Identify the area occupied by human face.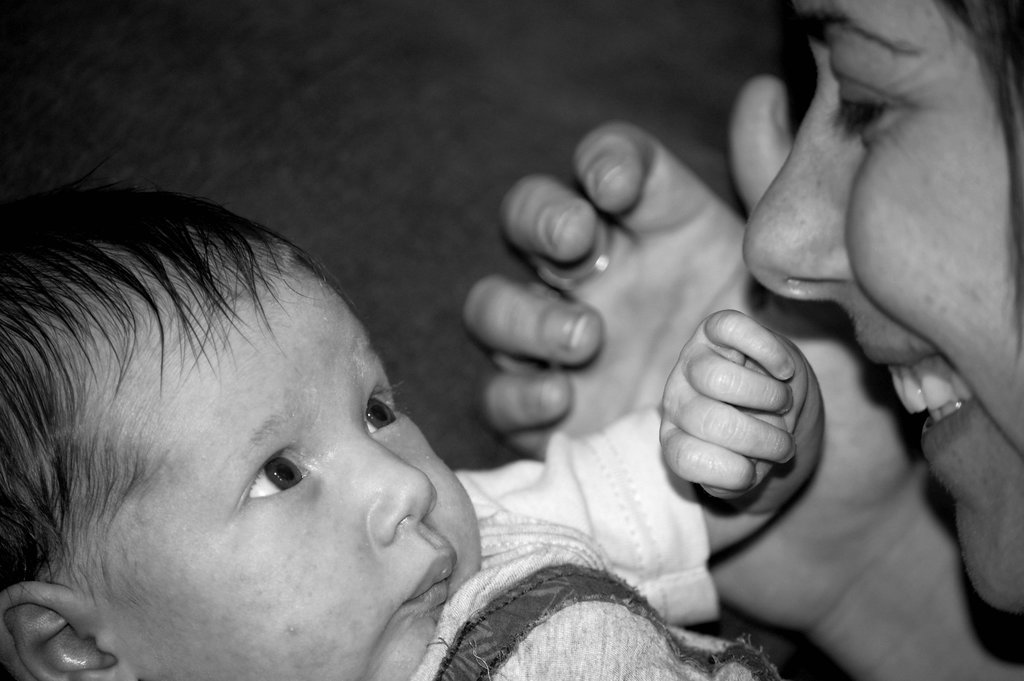
Area: [left=68, top=253, right=485, bottom=680].
